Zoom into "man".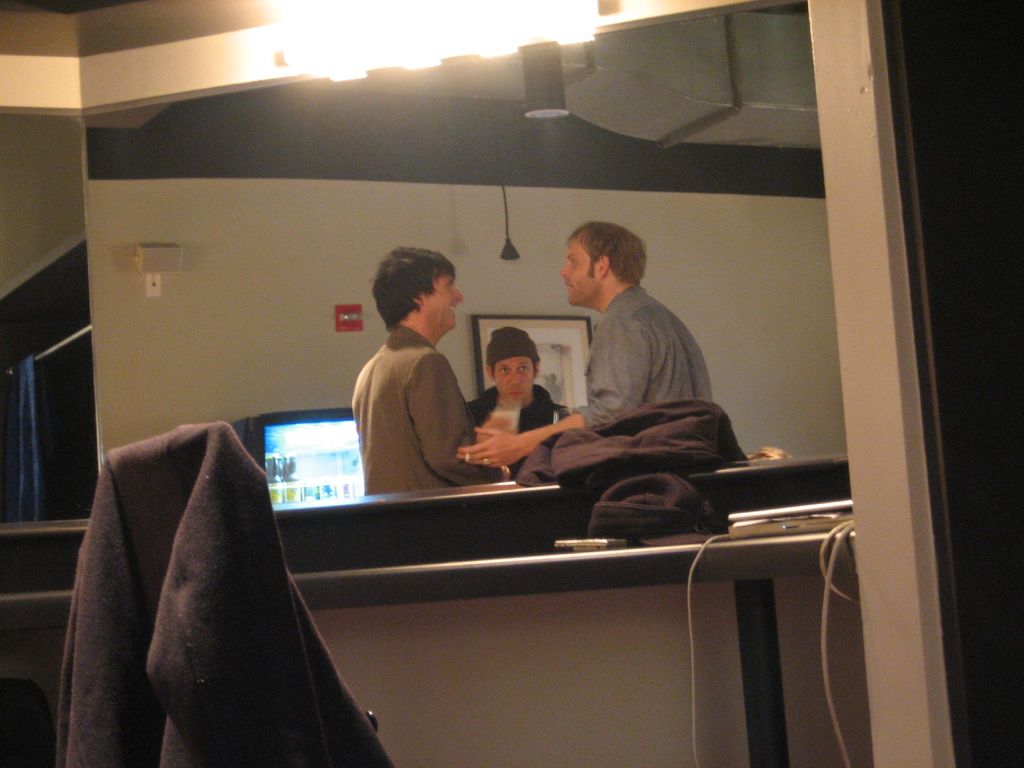
Zoom target: (454,223,716,491).
